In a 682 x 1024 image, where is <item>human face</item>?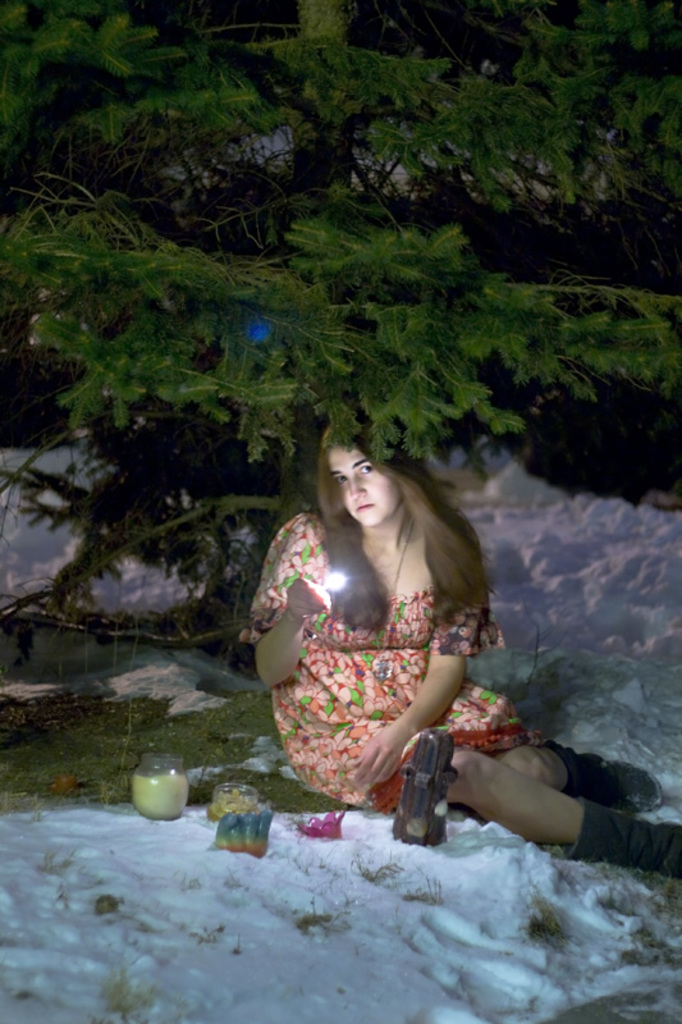
{"x1": 328, "y1": 445, "x2": 402, "y2": 527}.
